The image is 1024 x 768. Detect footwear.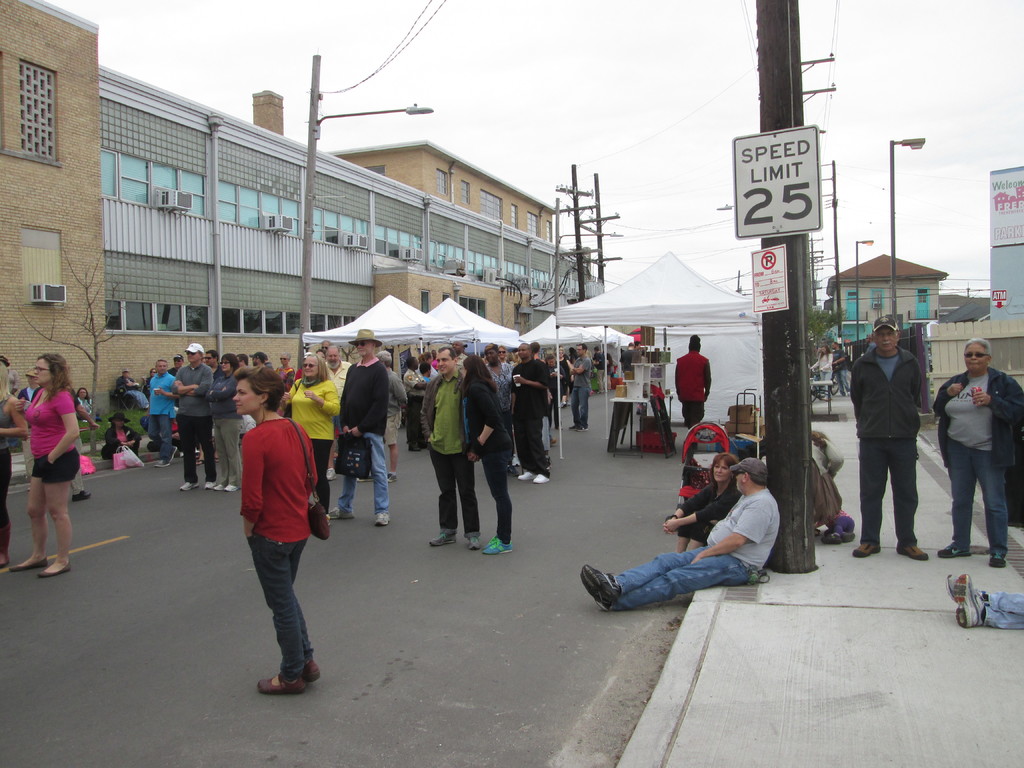
Detection: locate(10, 544, 48, 569).
